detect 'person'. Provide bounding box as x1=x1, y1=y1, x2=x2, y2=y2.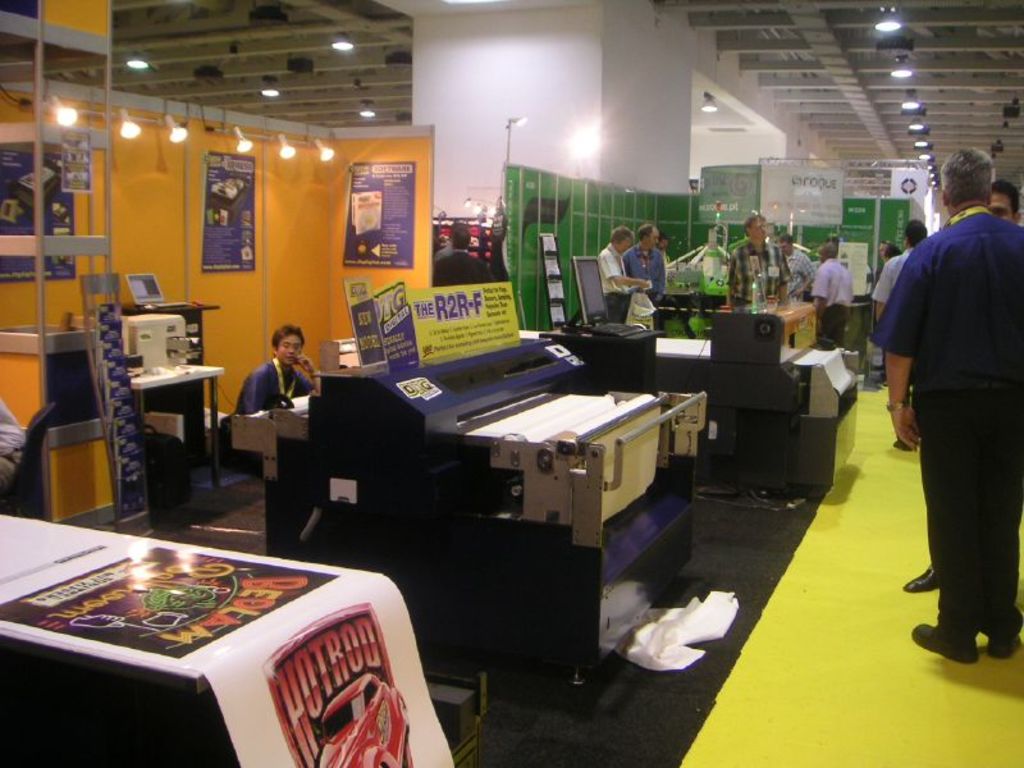
x1=869, y1=218, x2=922, y2=458.
